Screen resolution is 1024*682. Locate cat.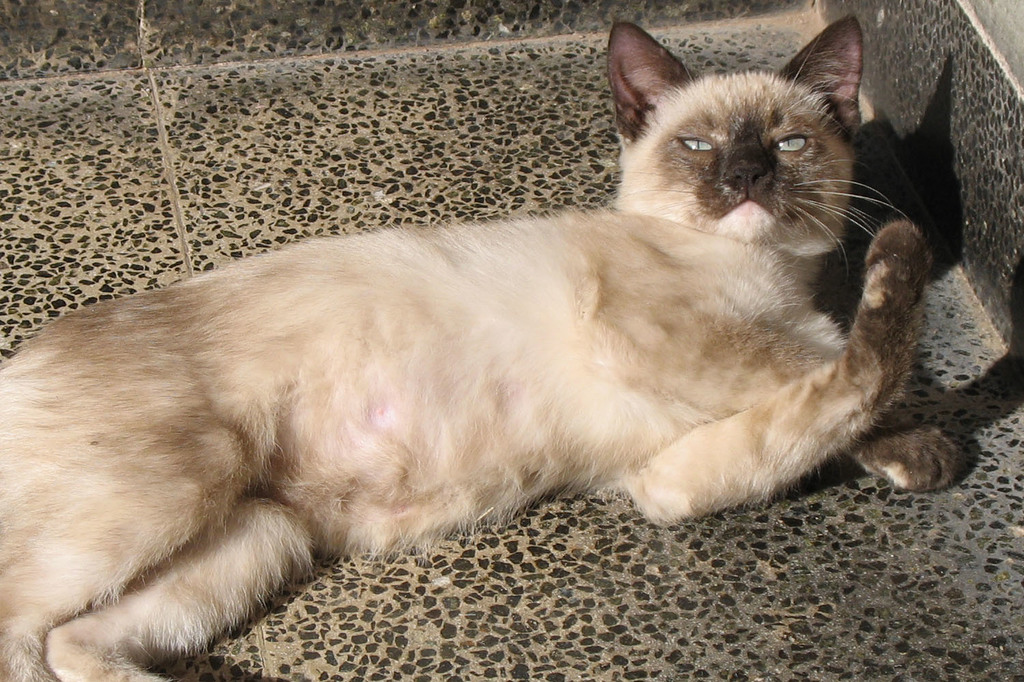
pyautogui.locateOnScreen(0, 20, 963, 681).
